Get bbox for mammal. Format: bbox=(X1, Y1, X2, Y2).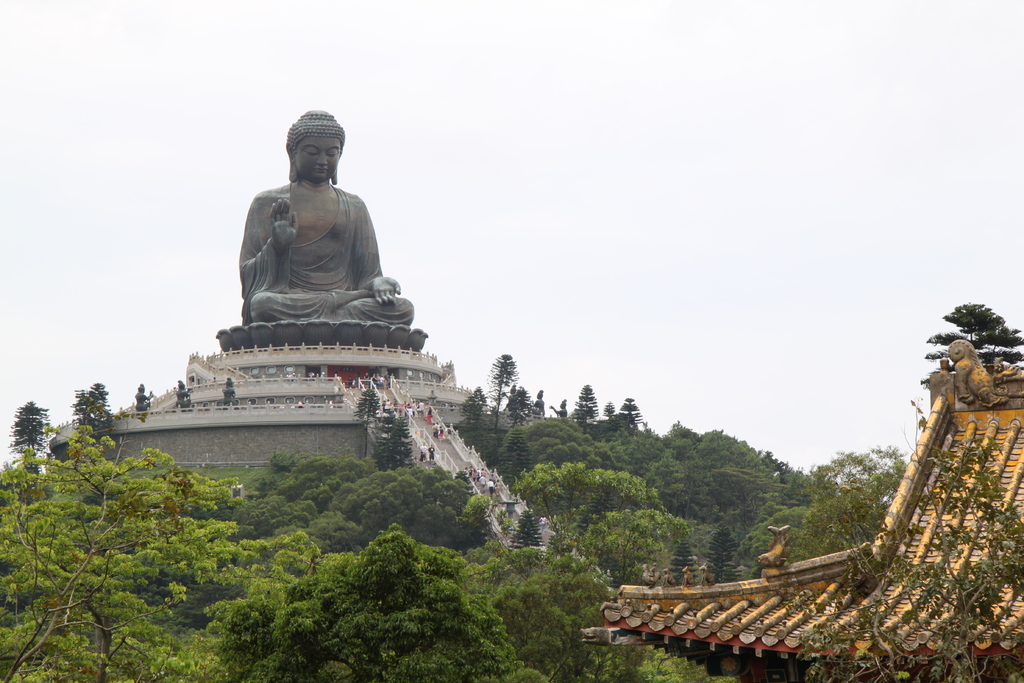
bbox=(411, 402, 413, 413).
